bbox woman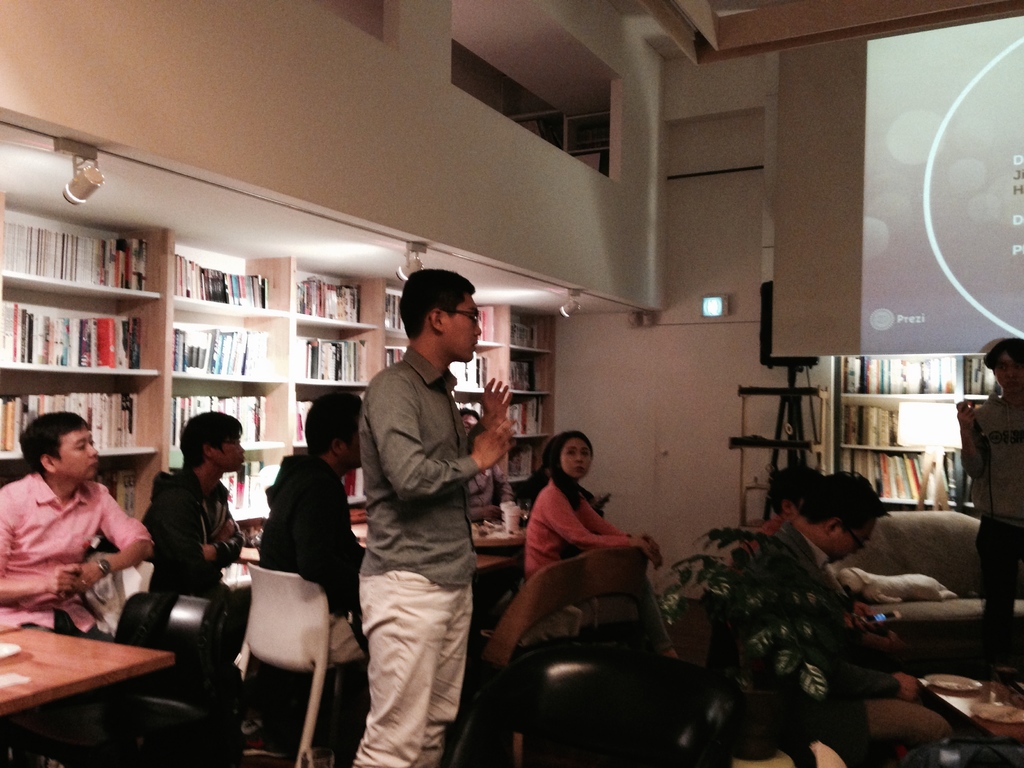
461:407:520:526
